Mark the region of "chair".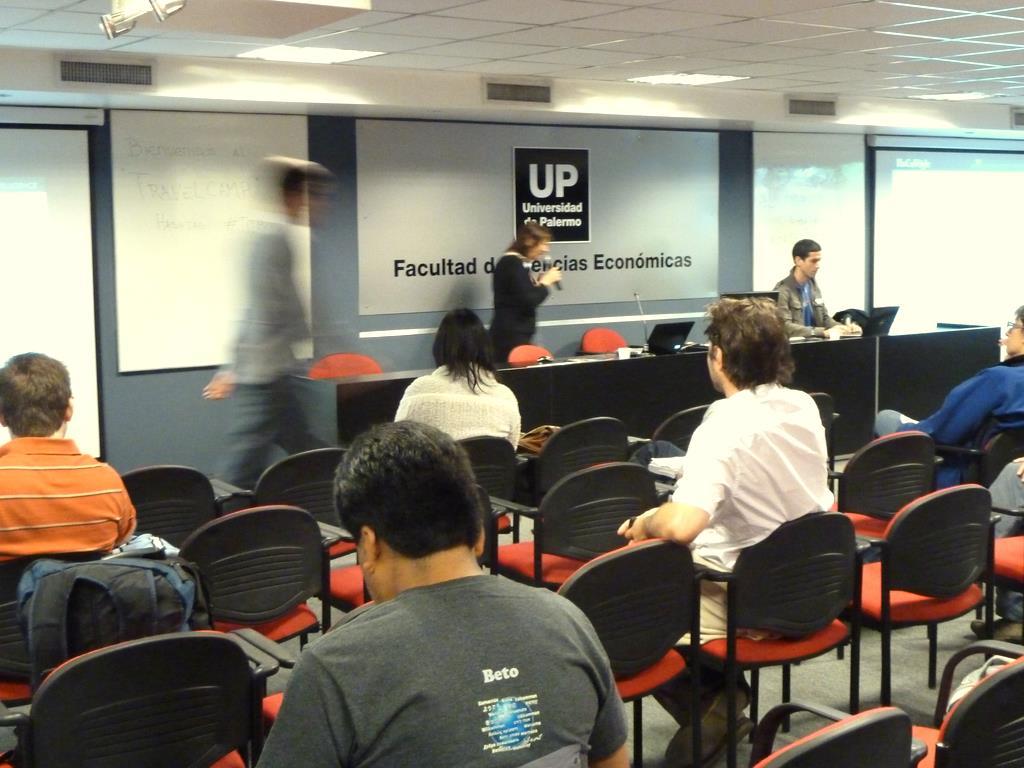
Region: [507, 341, 552, 366].
